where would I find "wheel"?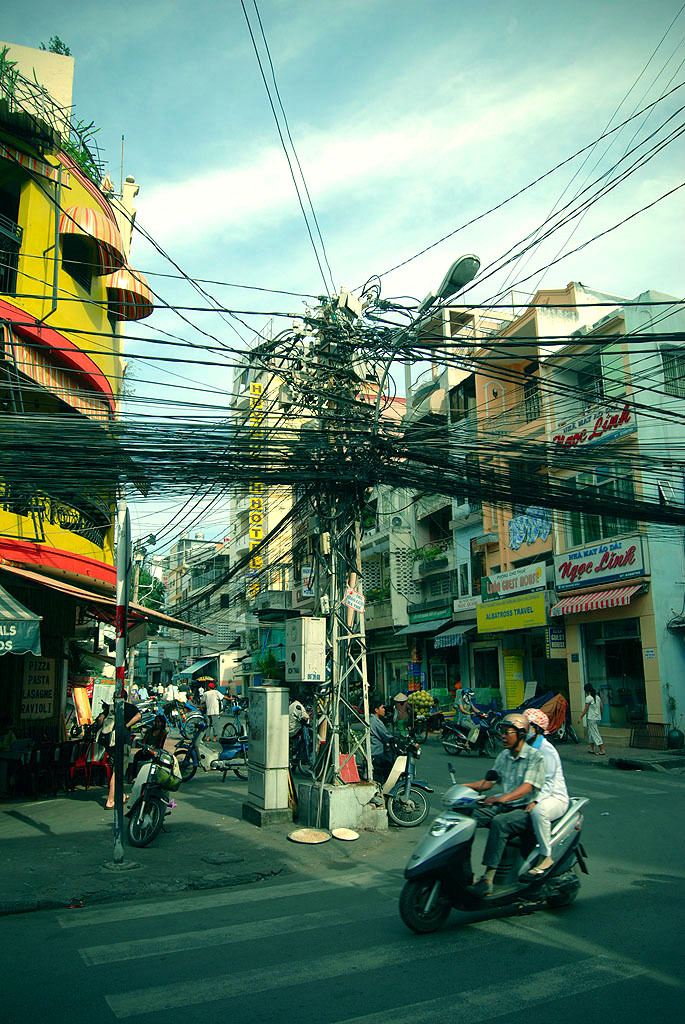
At {"x1": 172, "y1": 750, "x2": 198, "y2": 783}.
